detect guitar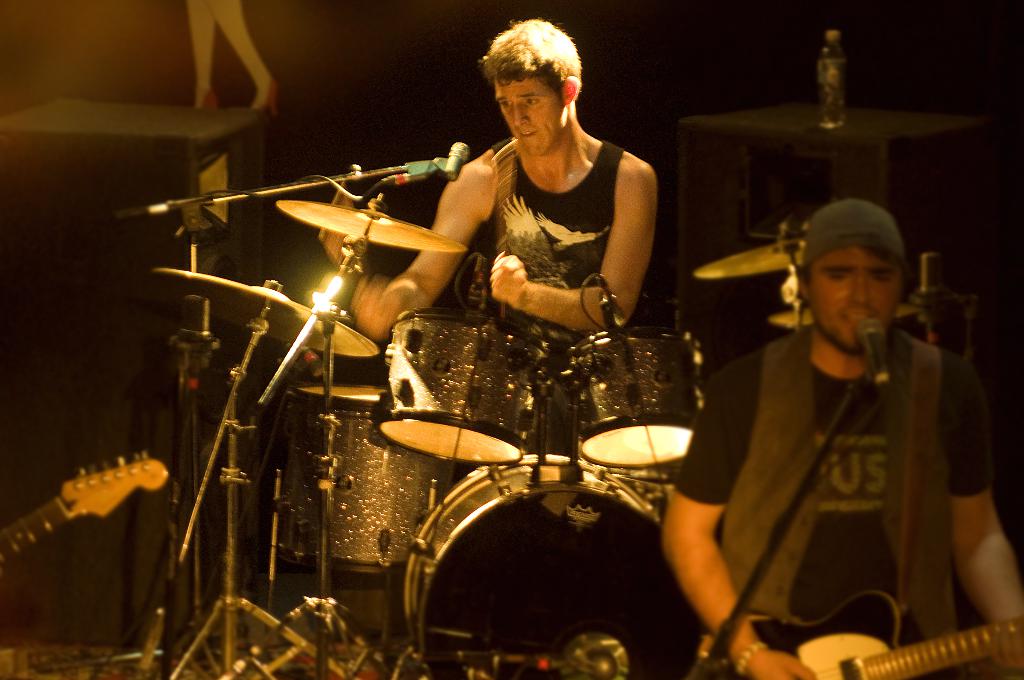
rect(714, 590, 1023, 679)
